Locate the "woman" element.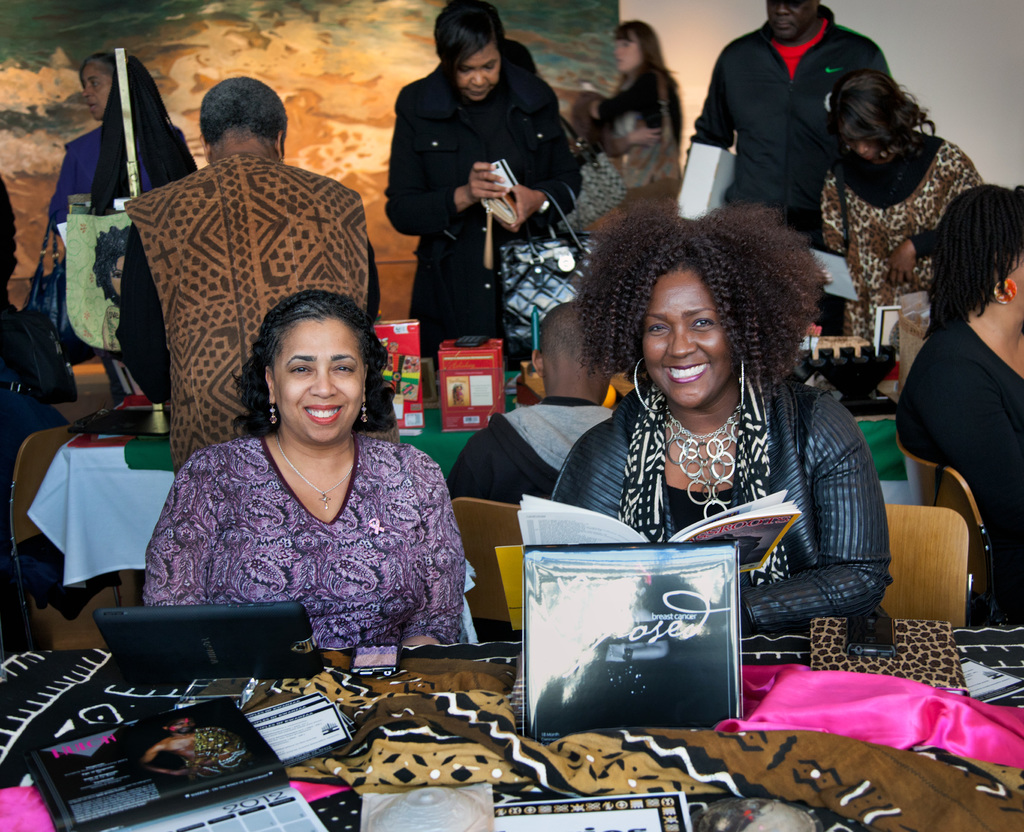
Element bbox: rect(801, 60, 993, 335).
